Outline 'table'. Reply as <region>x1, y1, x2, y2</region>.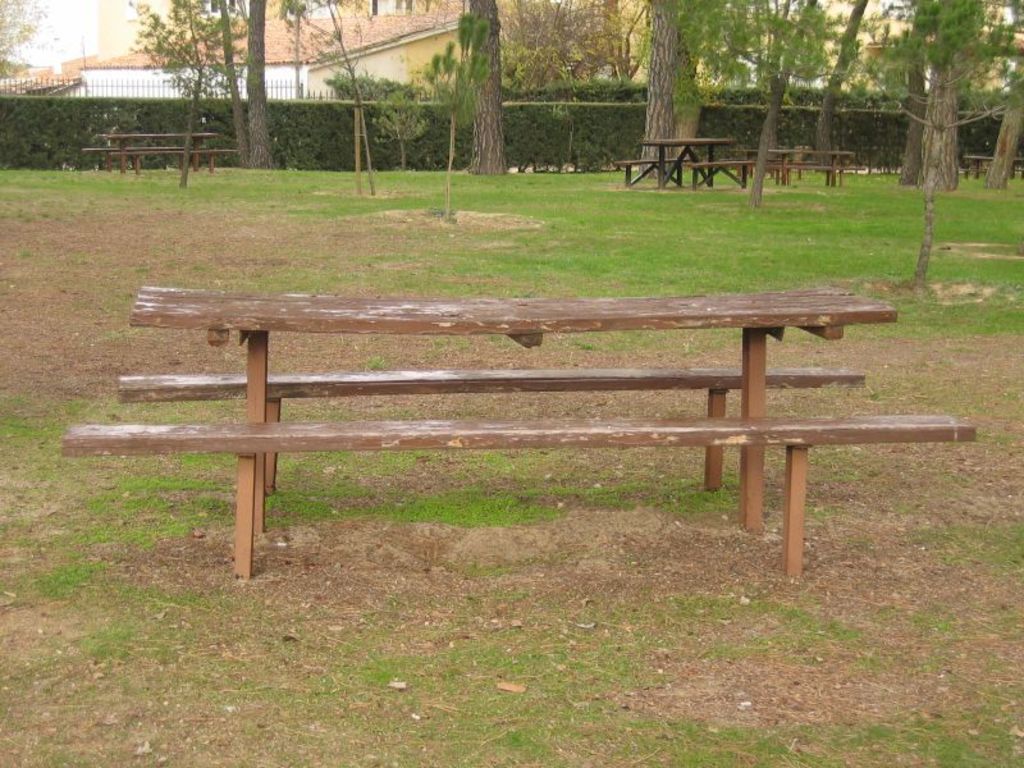
<region>611, 131, 869, 198</region>.
